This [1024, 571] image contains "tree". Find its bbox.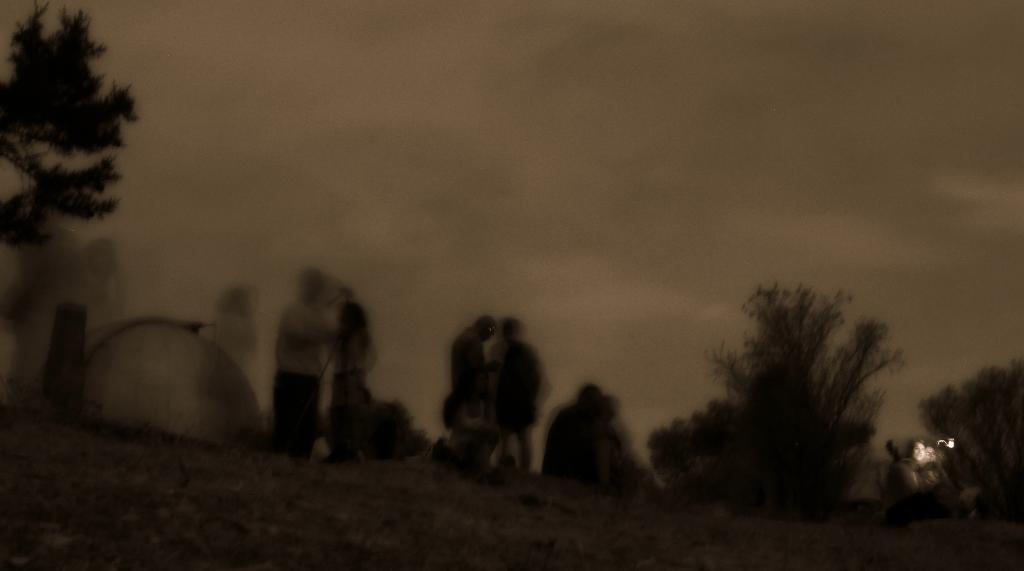
0:1:138:283.
